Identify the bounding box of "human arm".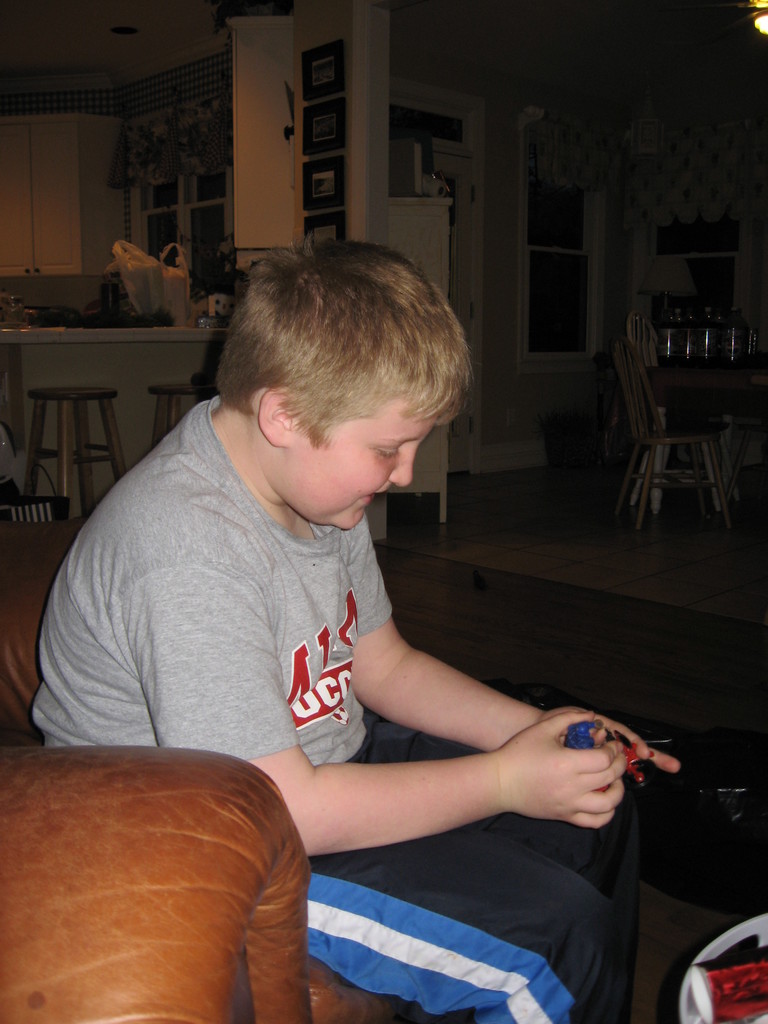
bbox=(365, 509, 685, 827).
